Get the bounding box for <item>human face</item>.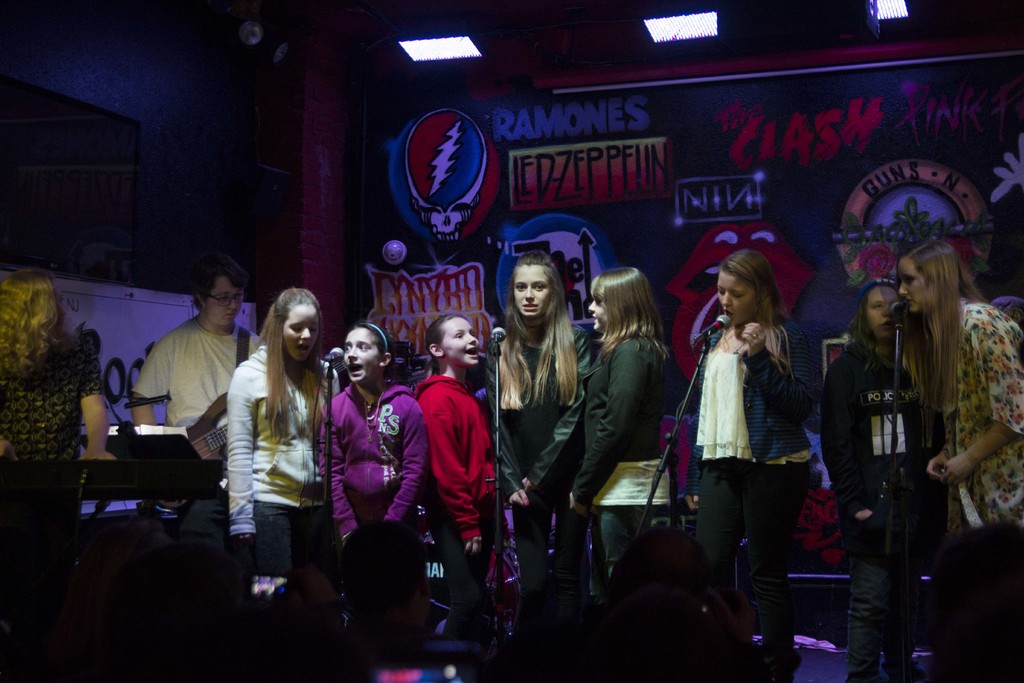
box(512, 263, 547, 315).
